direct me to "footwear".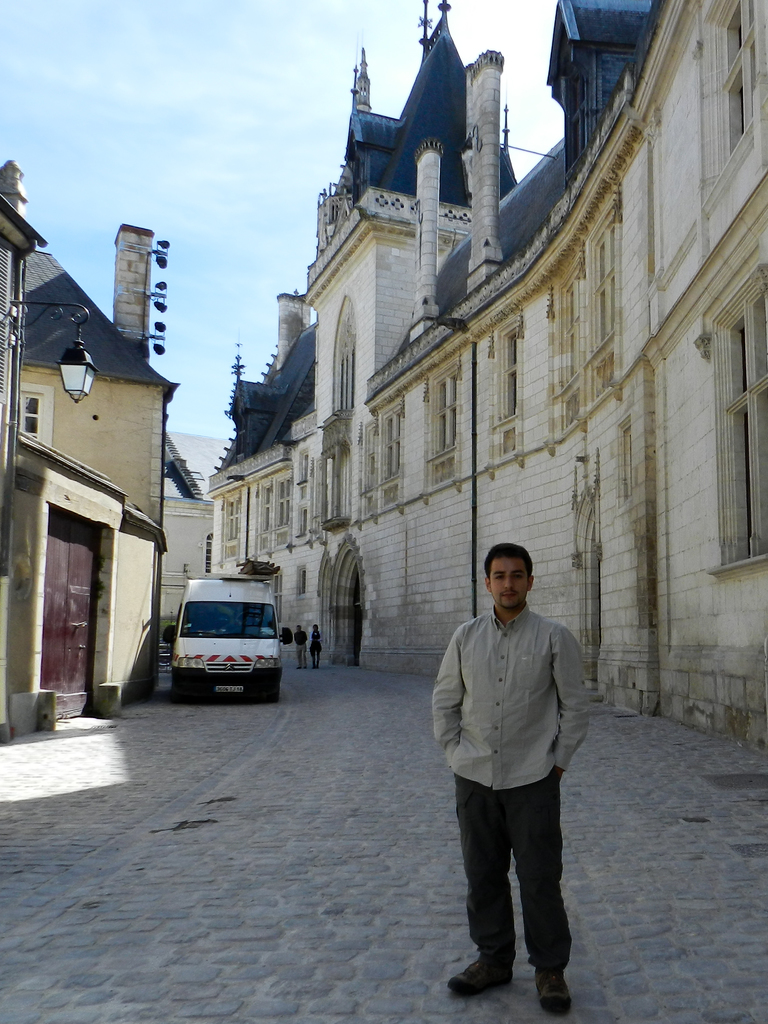
Direction: 539 961 577 1018.
